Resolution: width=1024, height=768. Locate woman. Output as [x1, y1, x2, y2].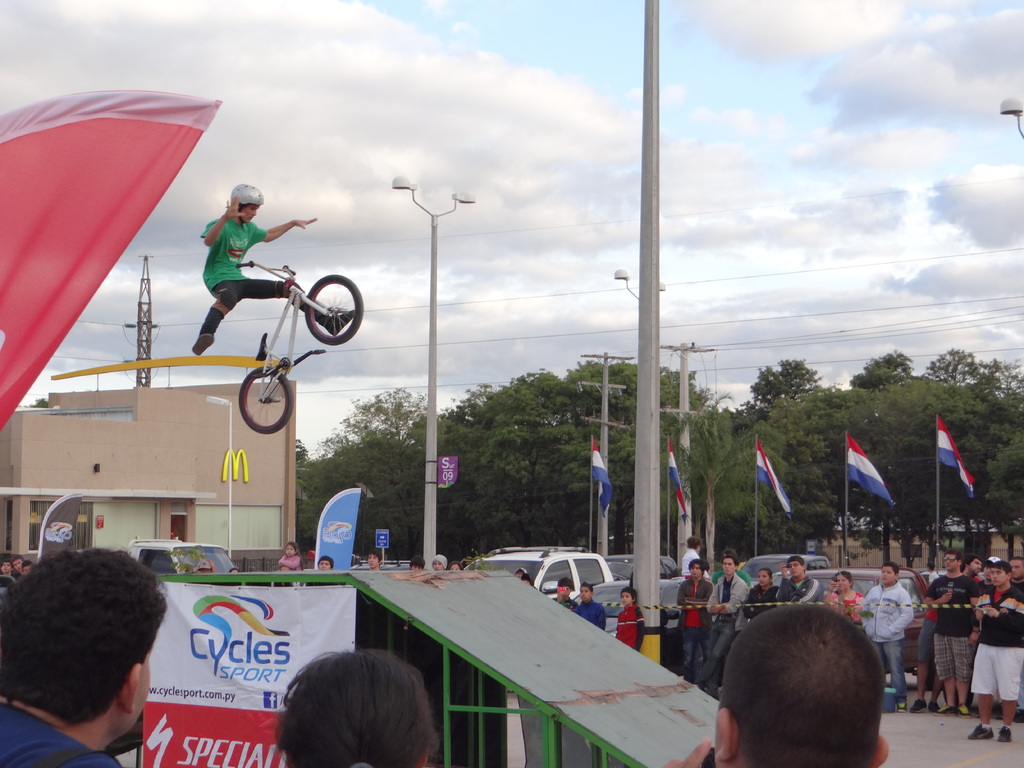
[274, 648, 442, 767].
